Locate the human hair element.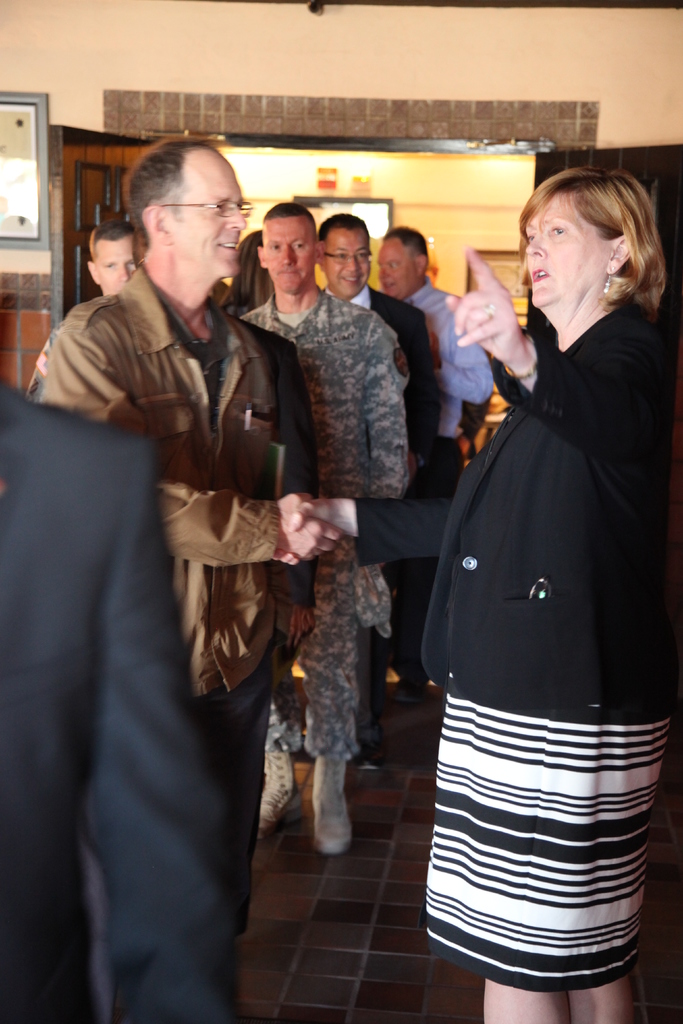
Element bbox: 320 211 373 244.
